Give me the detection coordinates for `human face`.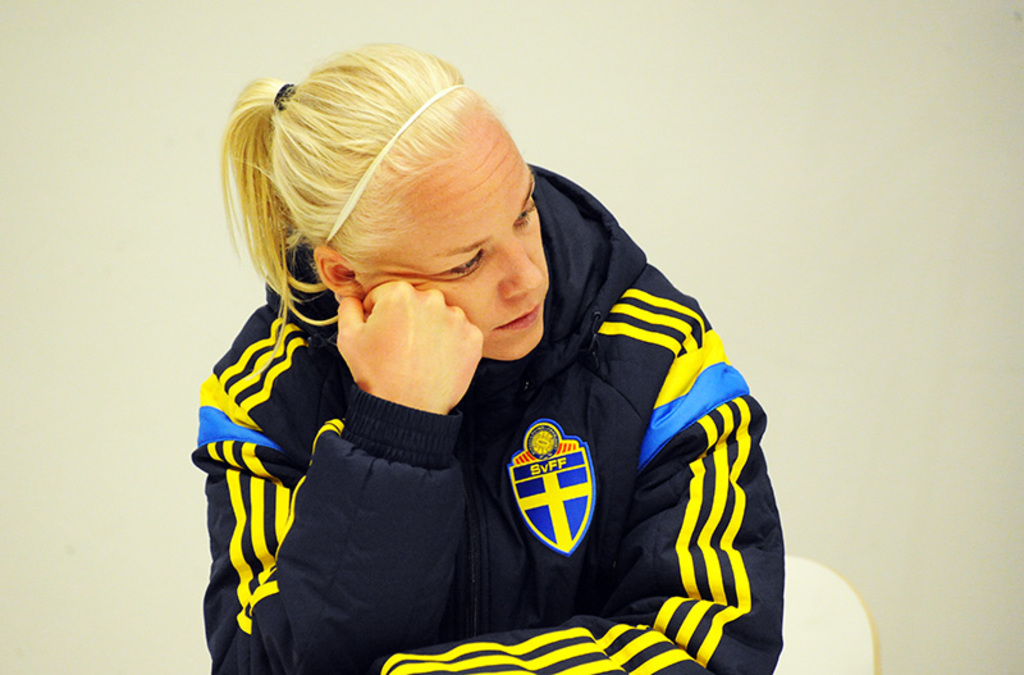
Rect(355, 101, 553, 365).
